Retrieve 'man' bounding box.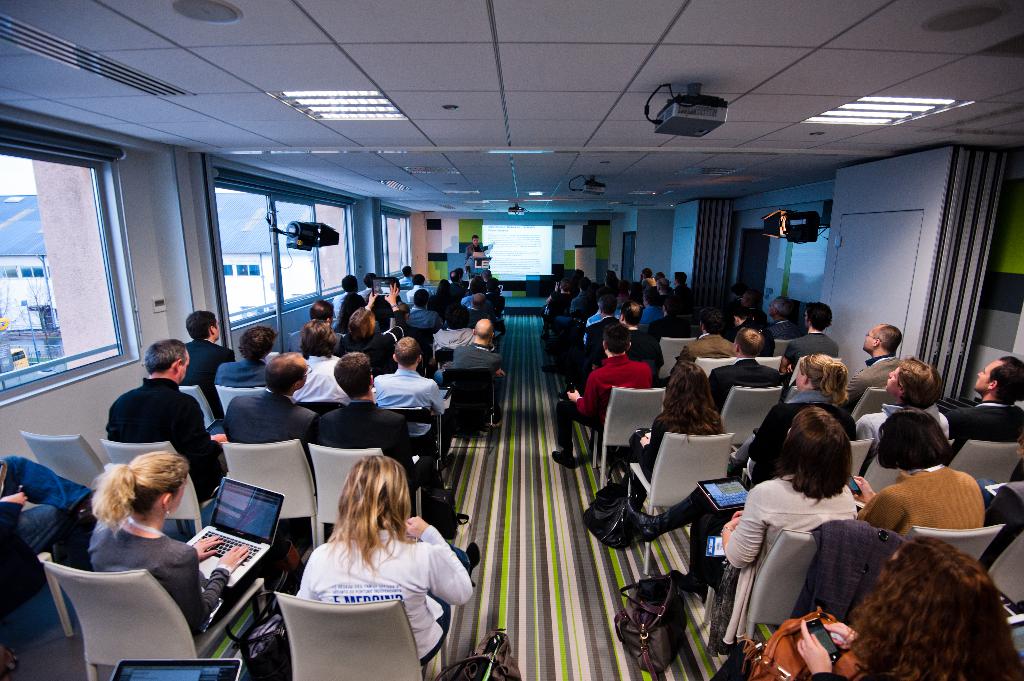
Bounding box: <bbox>209, 349, 328, 453</bbox>.
